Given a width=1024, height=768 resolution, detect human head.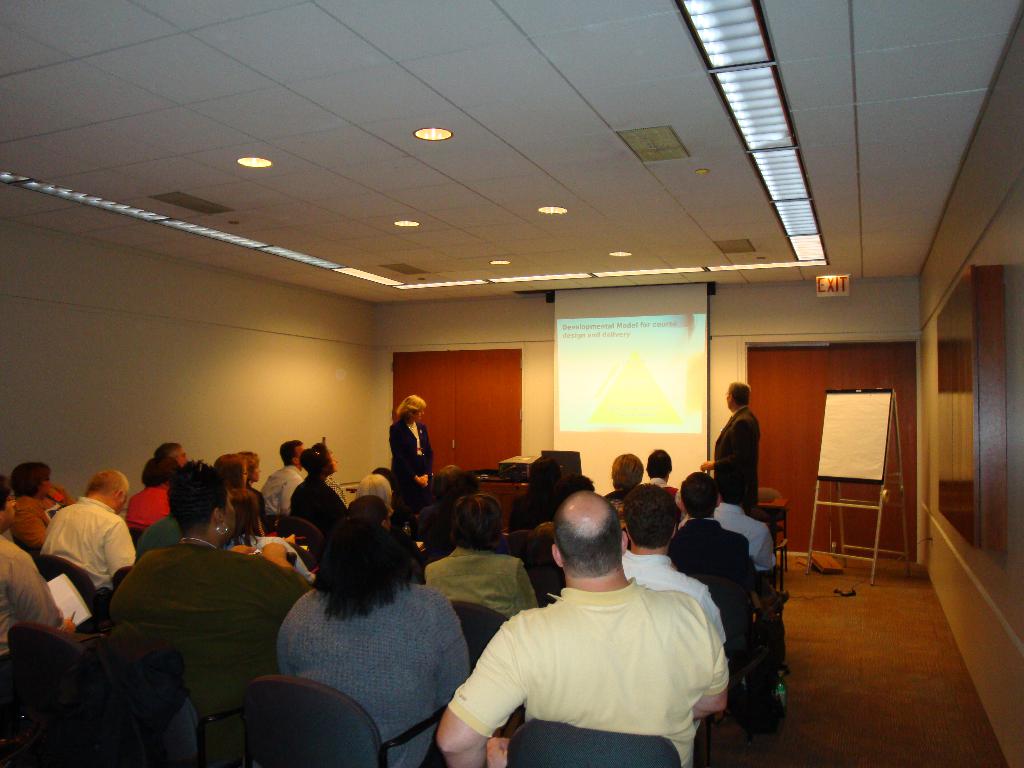
278/440/308/471.
